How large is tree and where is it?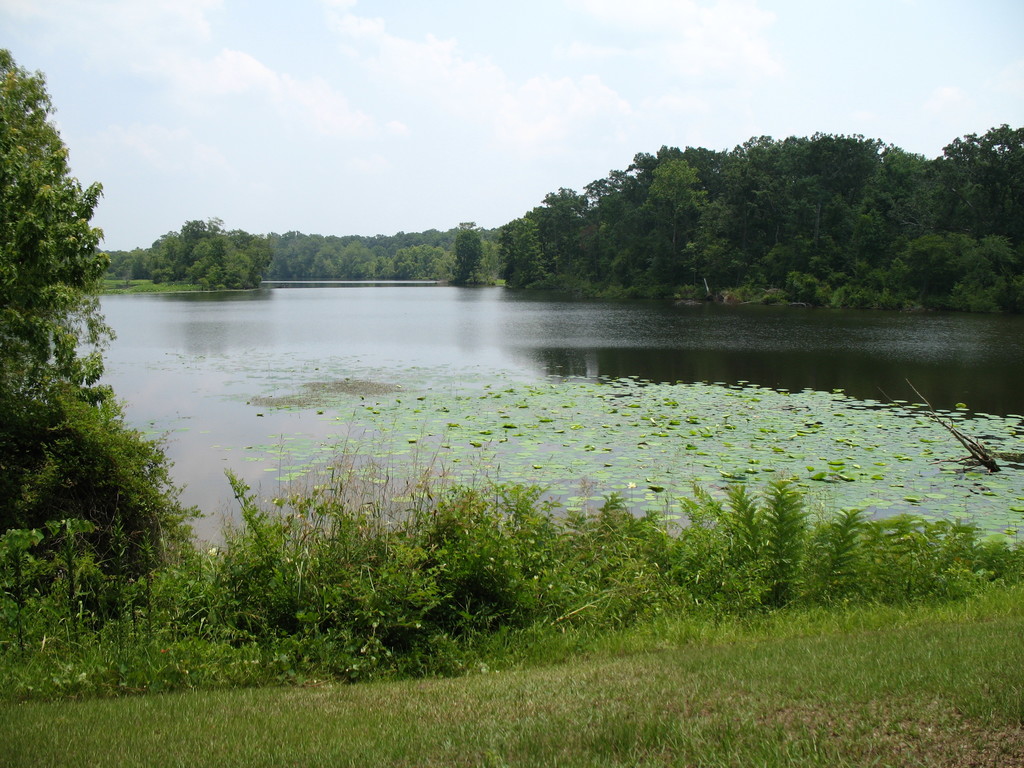
Bounding box: detection(6, 83, 130, 563).
